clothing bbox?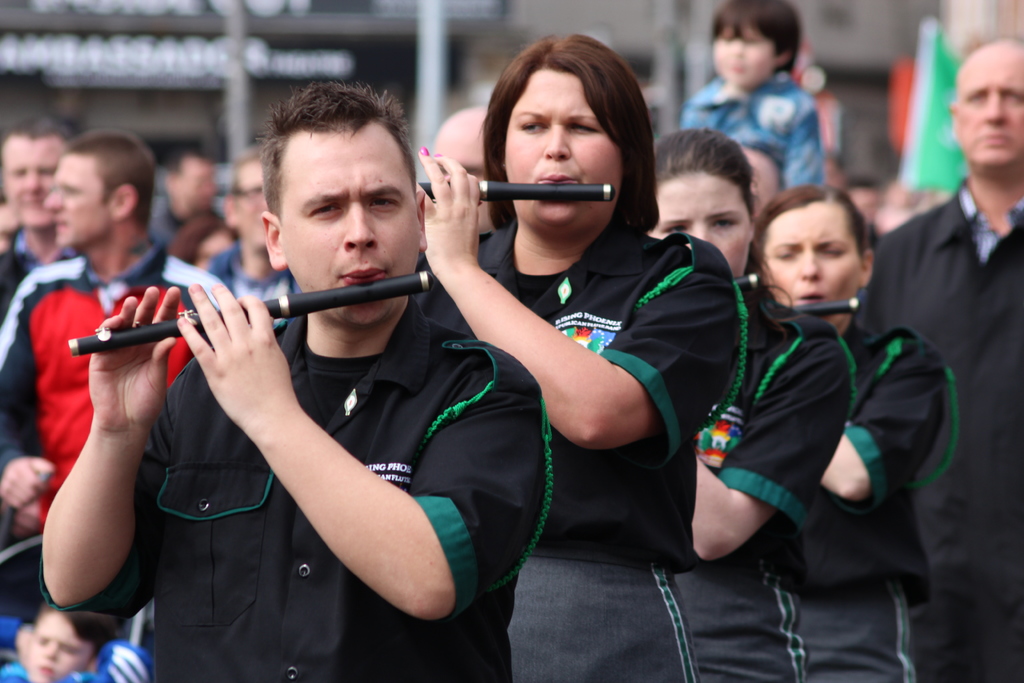
(x1=788, y1=320, x2=956, y2=682)
